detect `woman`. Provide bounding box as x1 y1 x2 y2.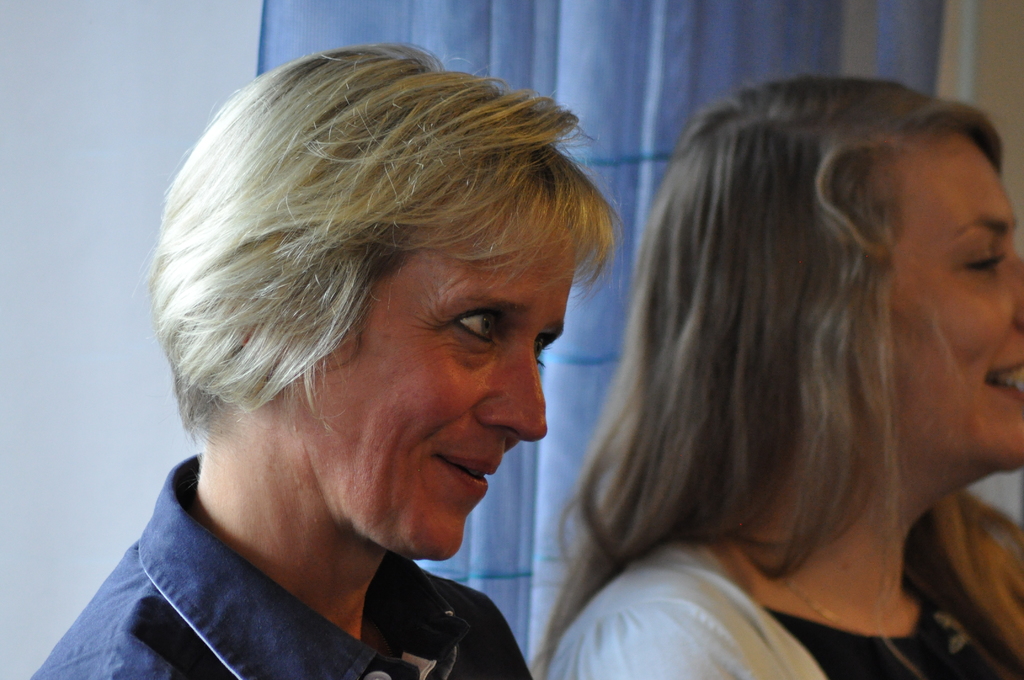
26 39 625 679.
